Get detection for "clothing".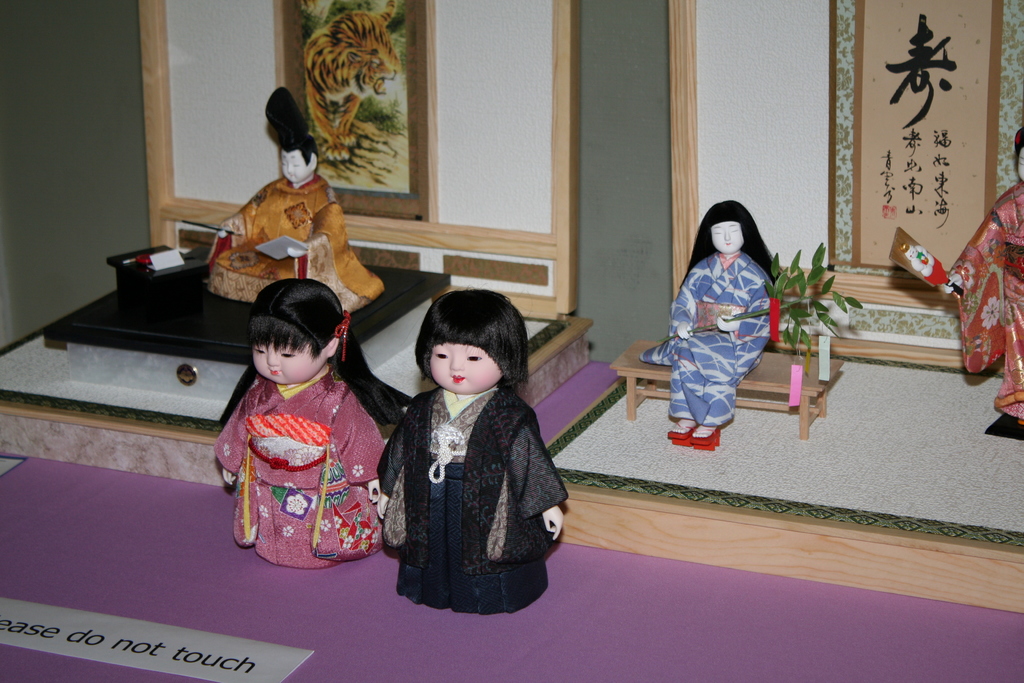
Detection: (x1=367, y1=375, x2=565, y2=608).
